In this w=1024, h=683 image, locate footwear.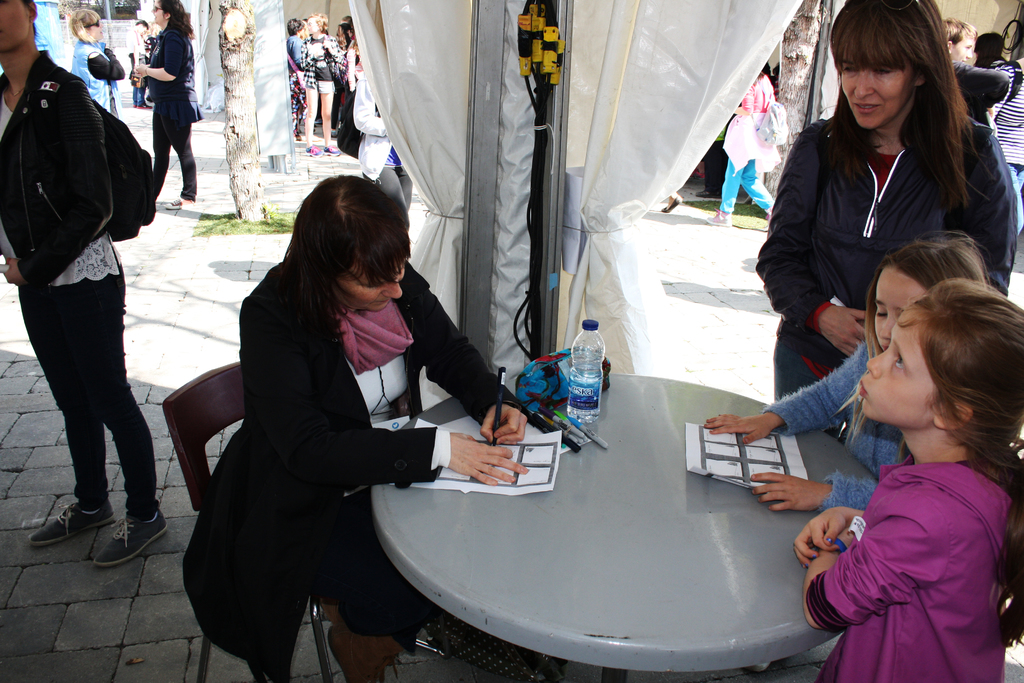
Bounding box: (x1=705, y1=206, x2=728, y2=229).
